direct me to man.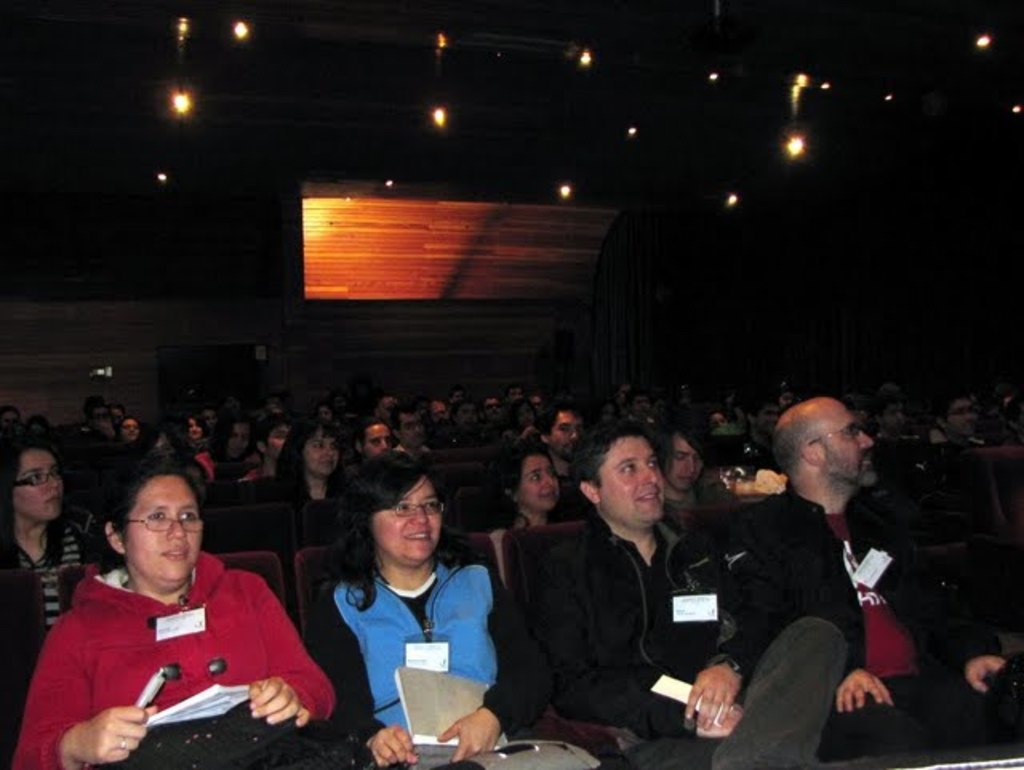
Direction: l=536, t=413, r=861, b=768.
